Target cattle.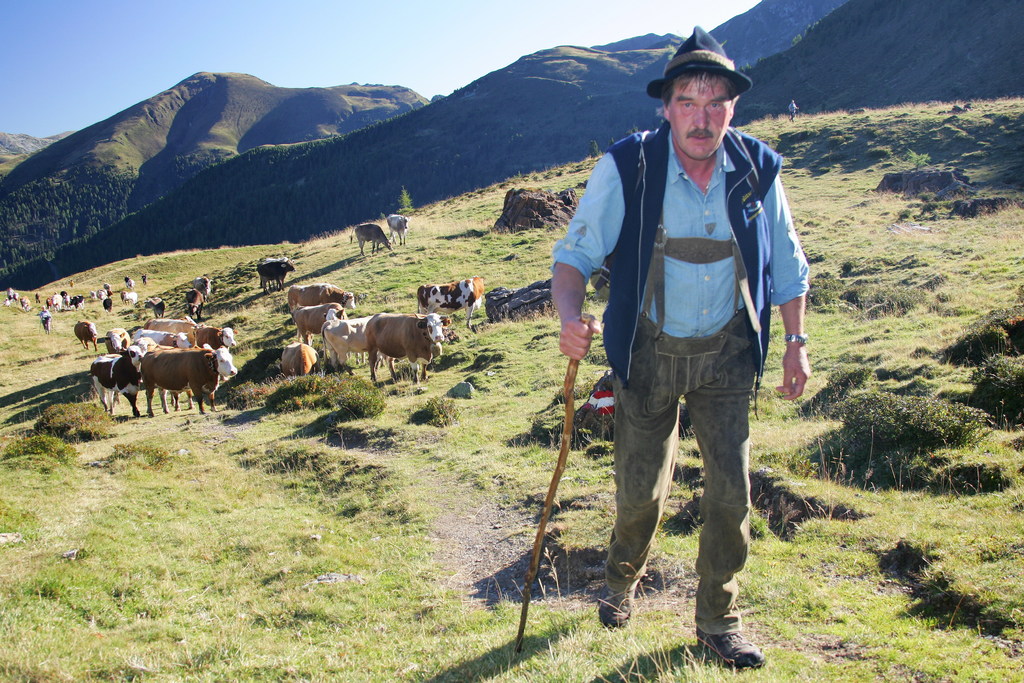
Target region: <bbox>290, 285, 360, 315</bbox>.
